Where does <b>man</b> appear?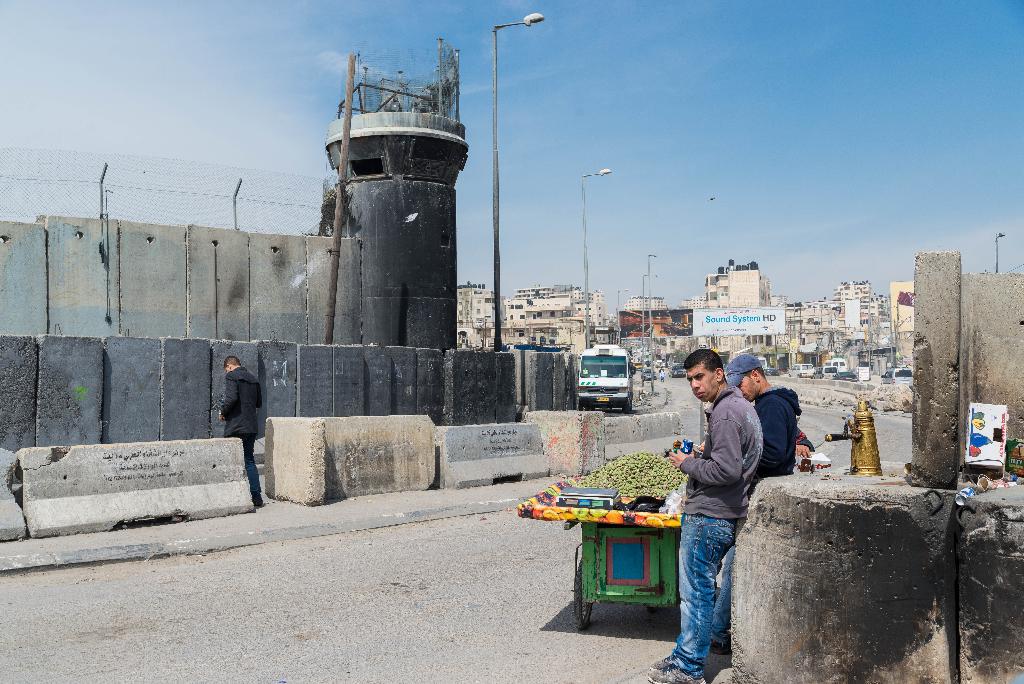
Appears at x1=220 y1=355 x2=266 y2=506.
